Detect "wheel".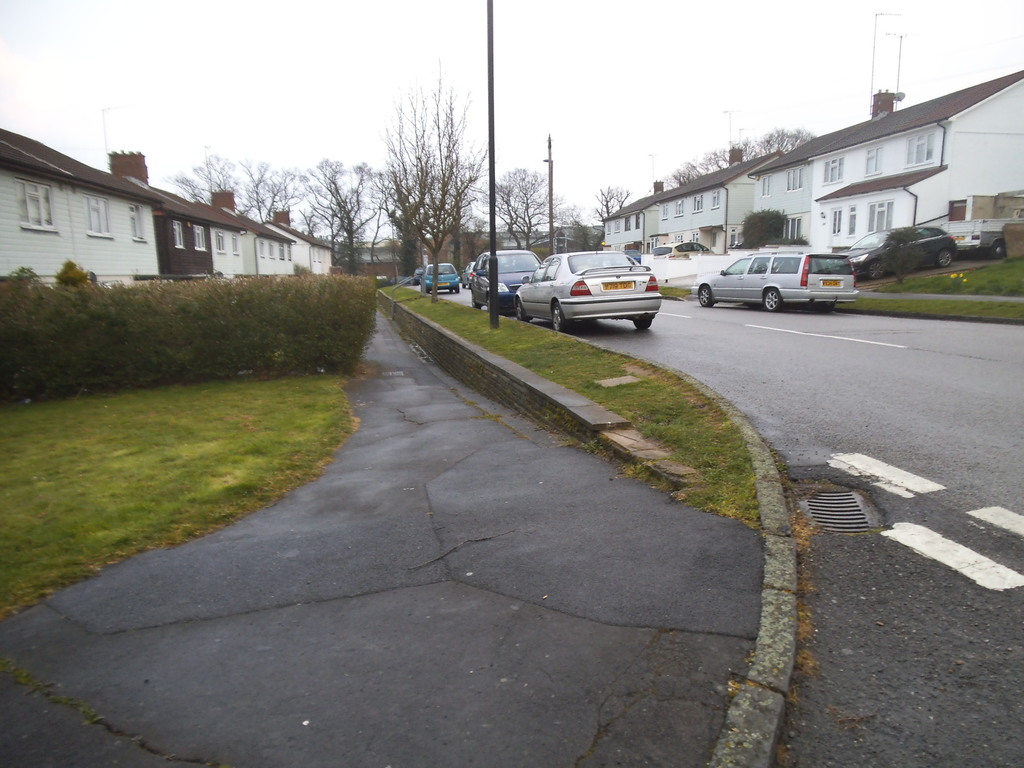
Detected at <bbox>515, 298, 527, 321</bbox>.
